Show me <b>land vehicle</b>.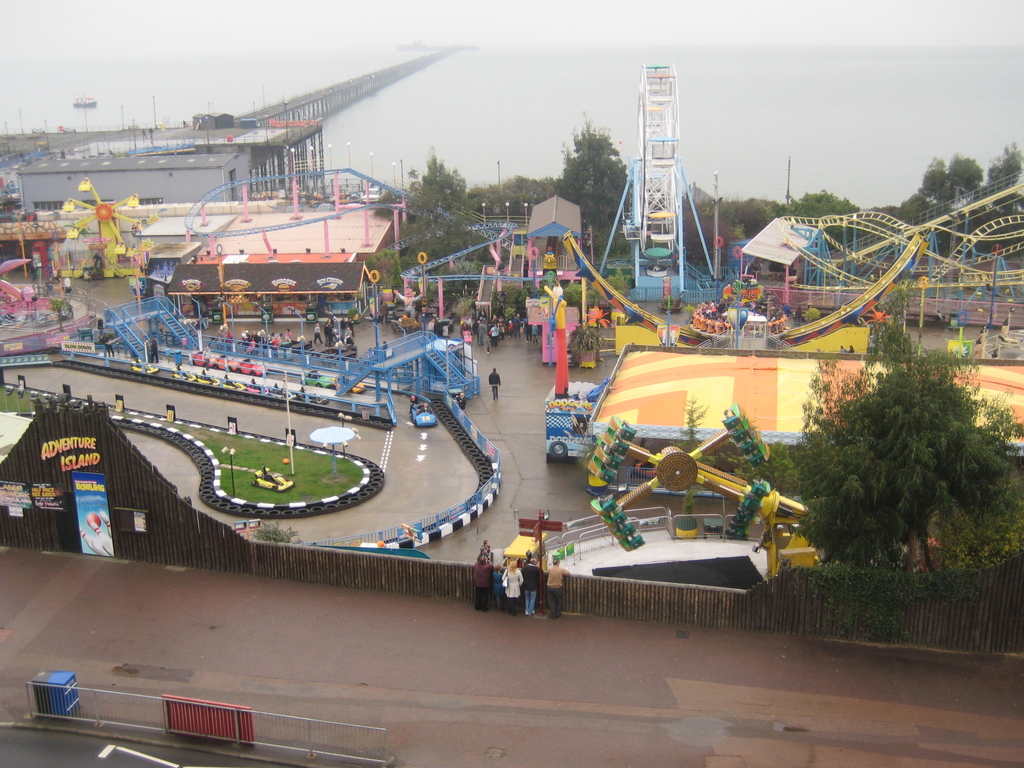
<b>land vehicle</b> is here: select_region(331, 373, 368, 395).
